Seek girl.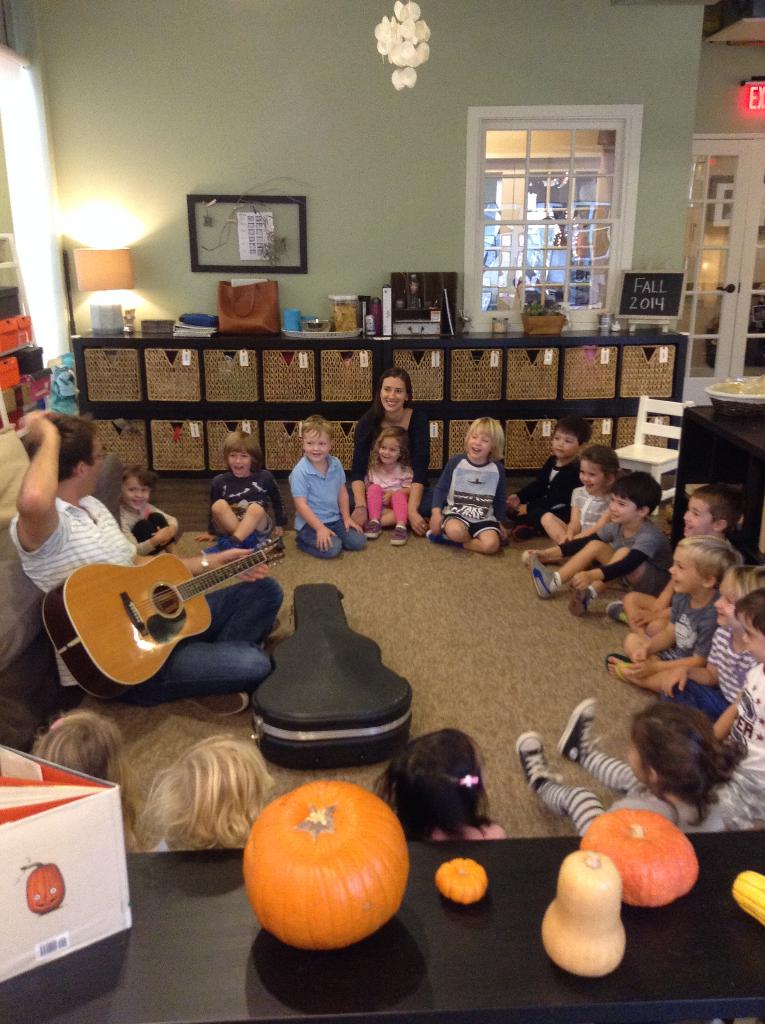
[423, 422, 499, 552].
